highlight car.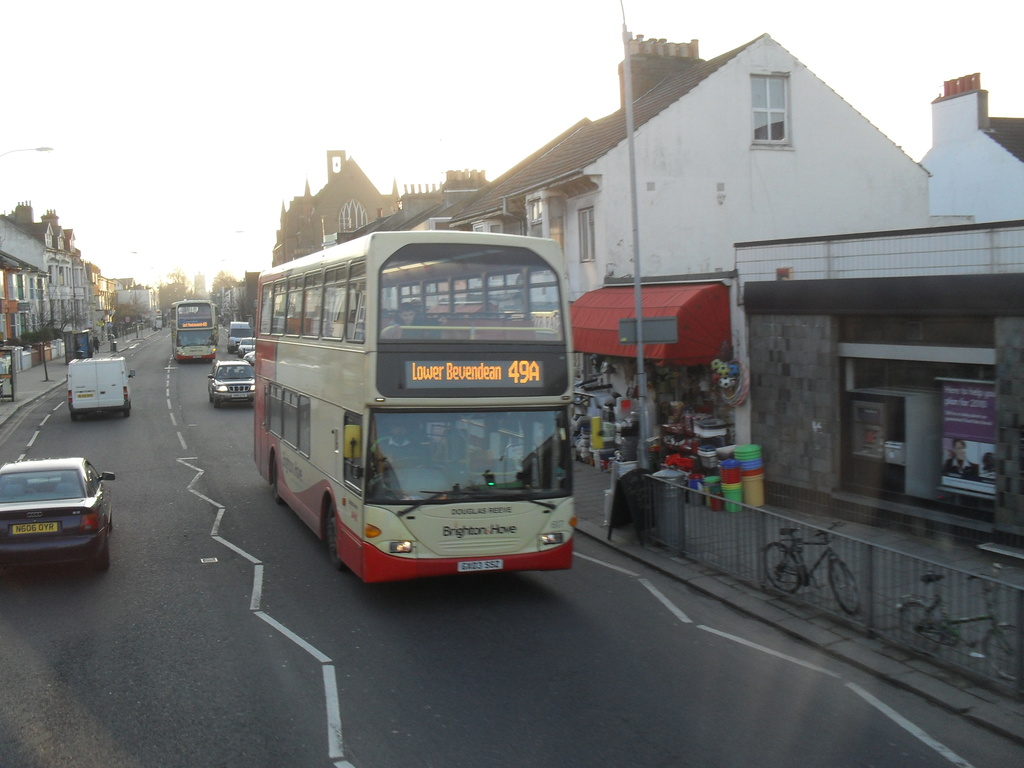
Highlighted region: select_region(207, 358, 253, 409).
